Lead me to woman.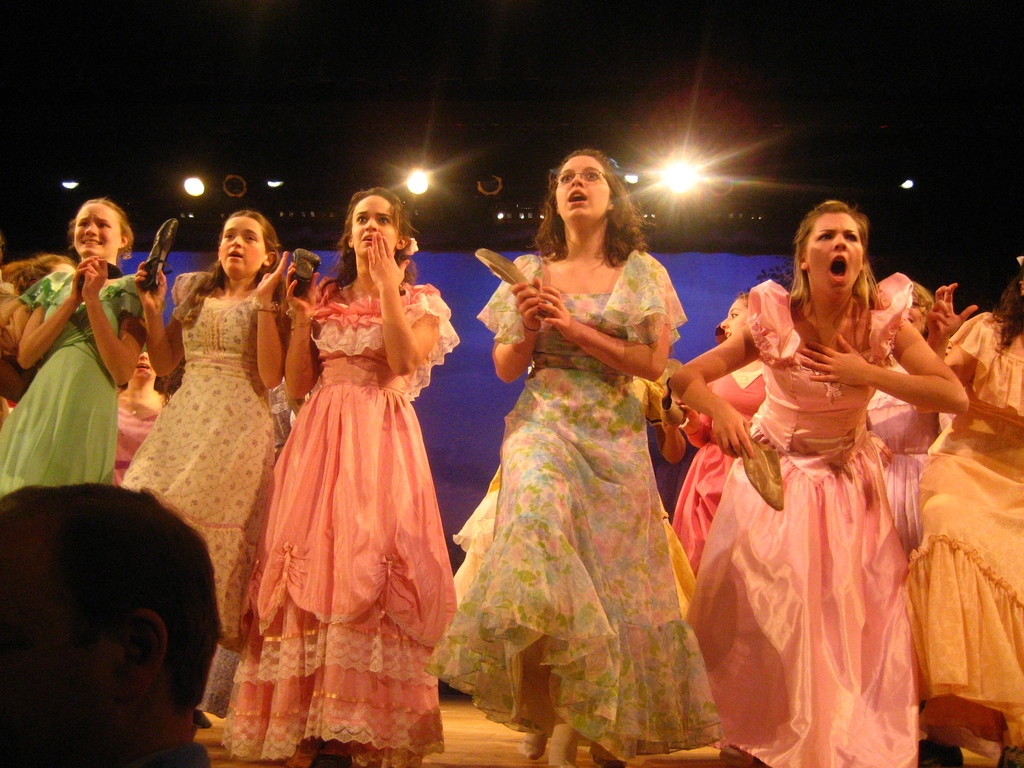
Lead to Rect(133, 202, 312, 700).
